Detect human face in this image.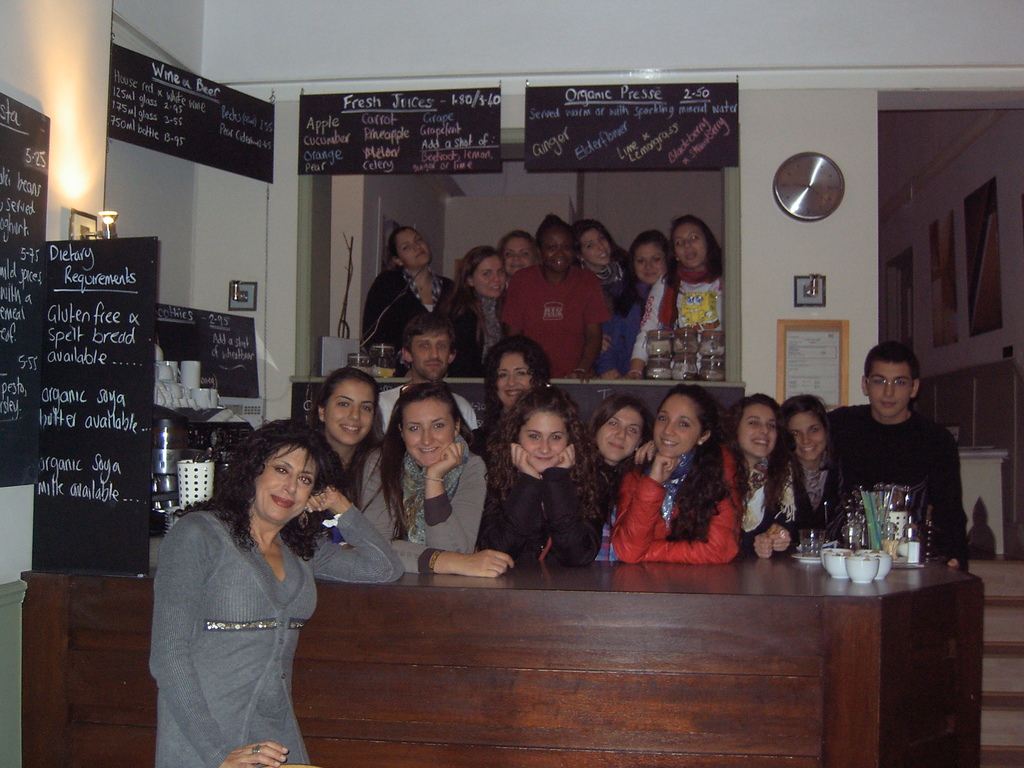
Detection: (399, 227, 429, 268).
